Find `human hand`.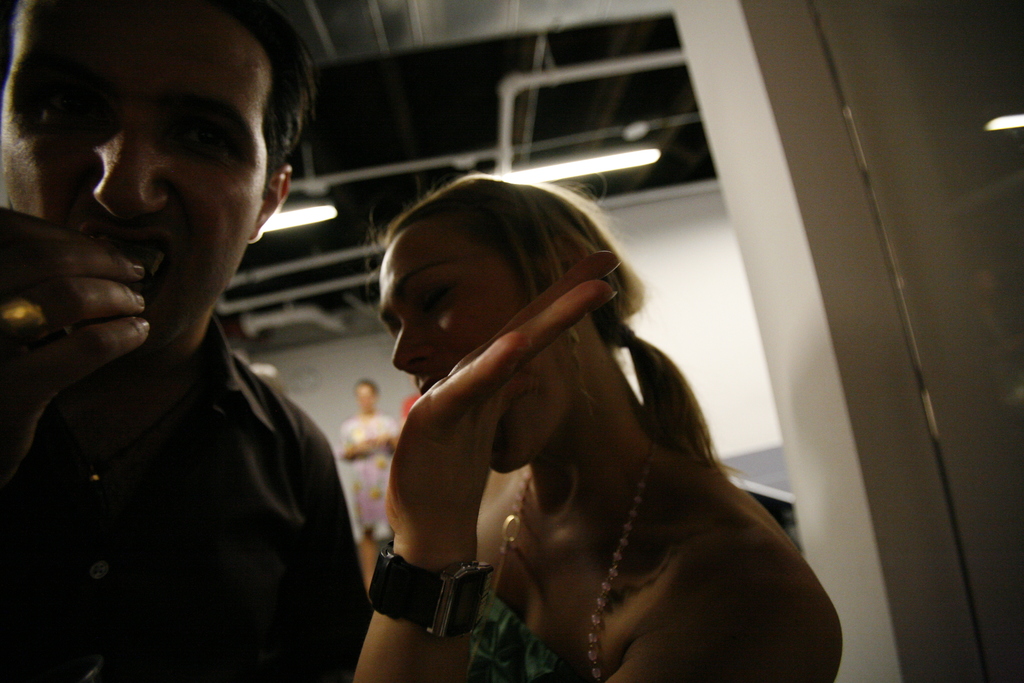
left=387, top=251, right=621, bottom=541.
